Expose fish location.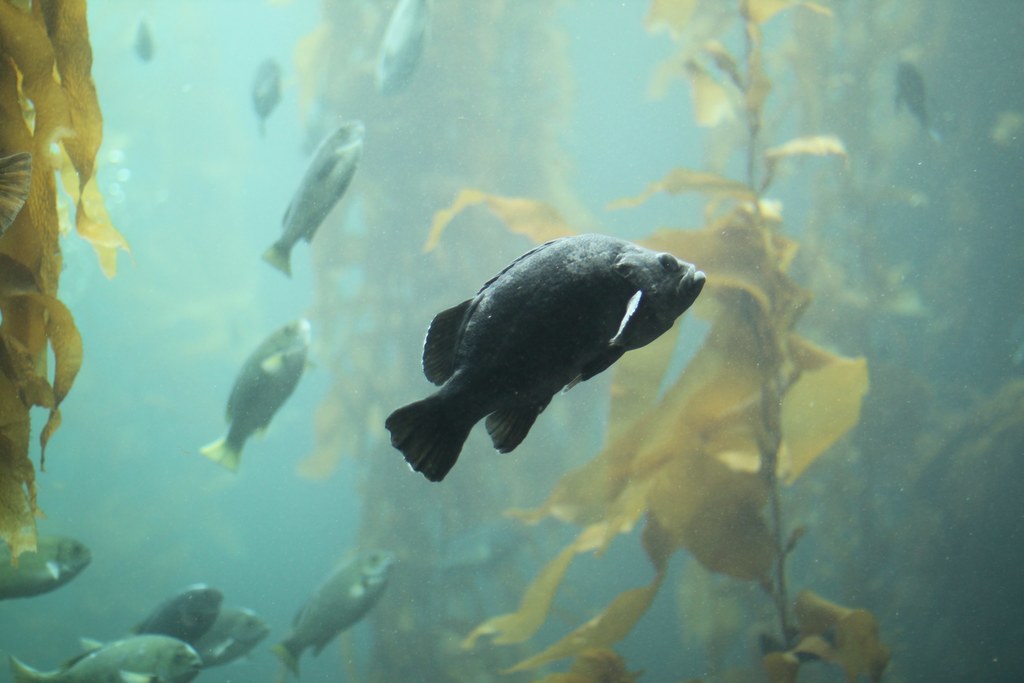
Exposed at 262 121 361 267.
